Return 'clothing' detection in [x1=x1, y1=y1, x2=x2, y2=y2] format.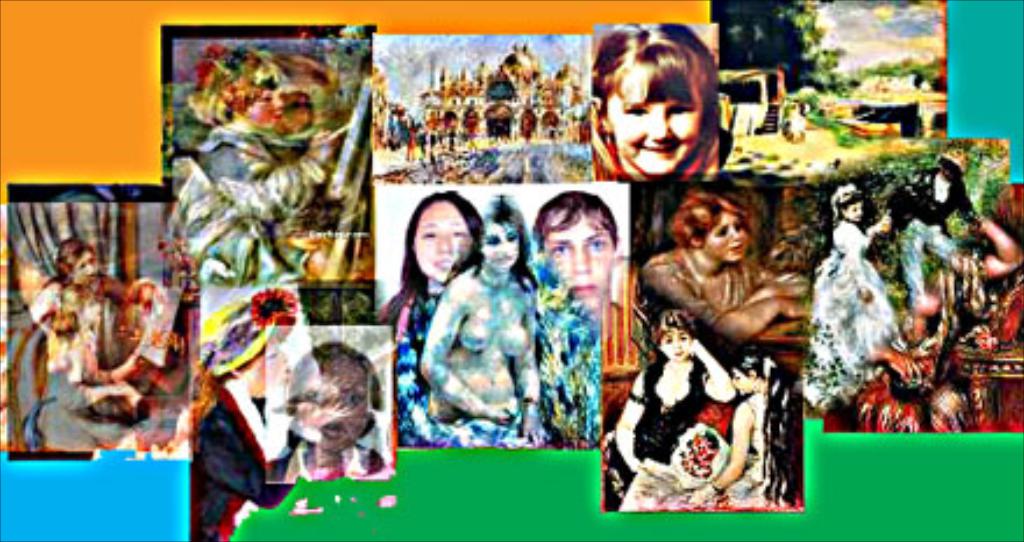
[x1=168, y1=121, x2=333, y2=286].
